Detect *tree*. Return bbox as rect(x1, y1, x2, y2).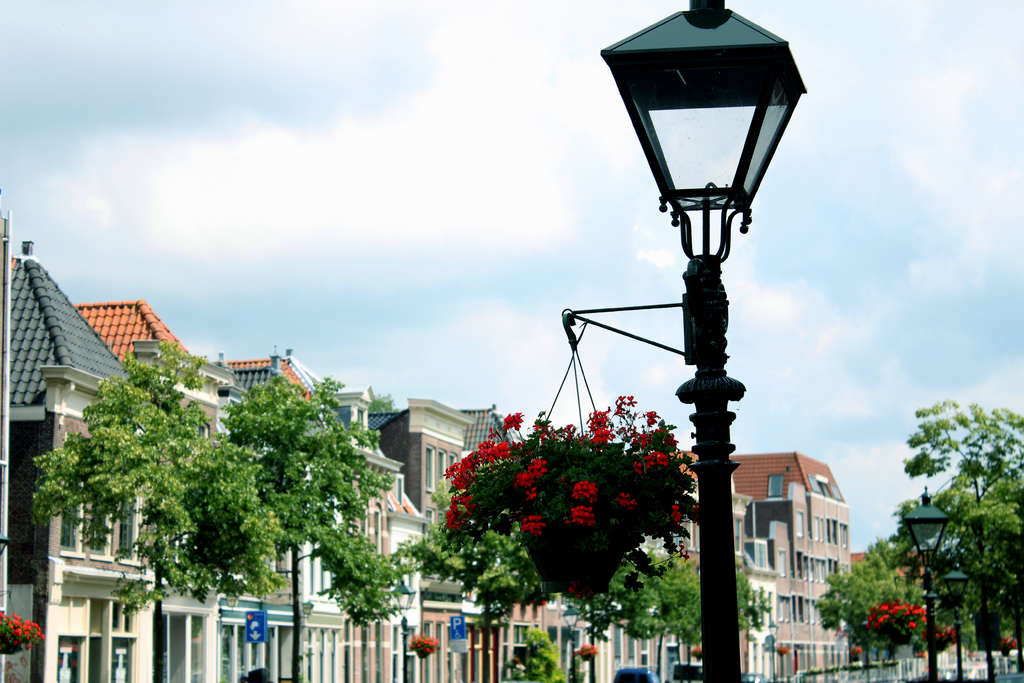
rect(383, 481, 558, 682).
